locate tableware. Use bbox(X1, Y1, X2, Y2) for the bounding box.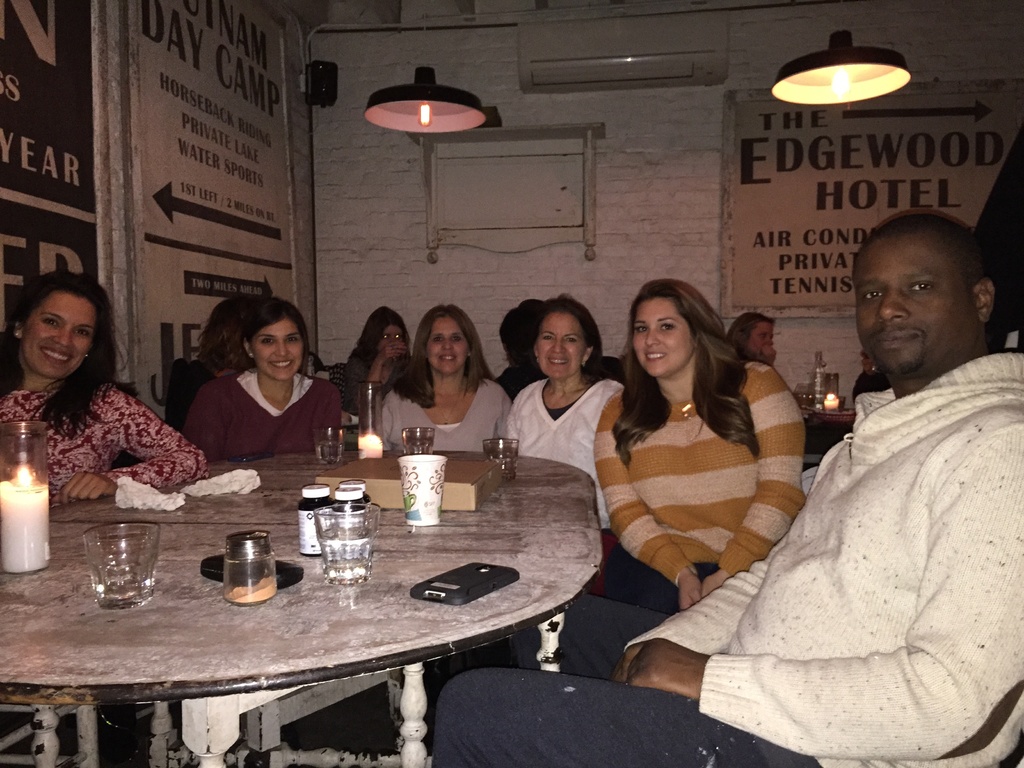
bbox(221, 528, 276, 609).
